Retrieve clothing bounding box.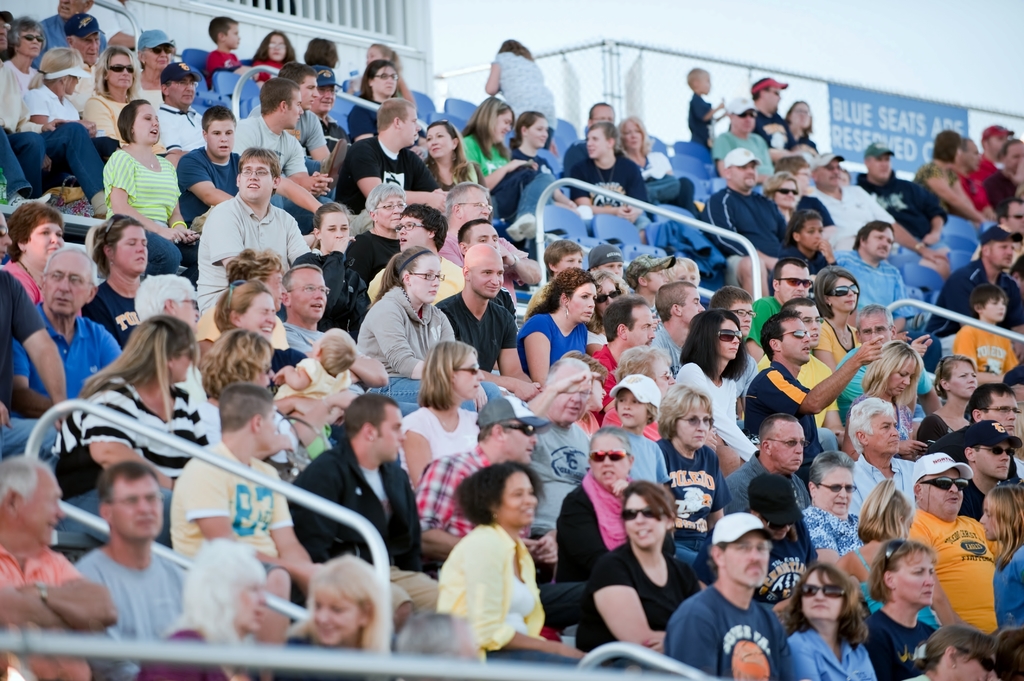
Bounding box: 399:406:478:461.
